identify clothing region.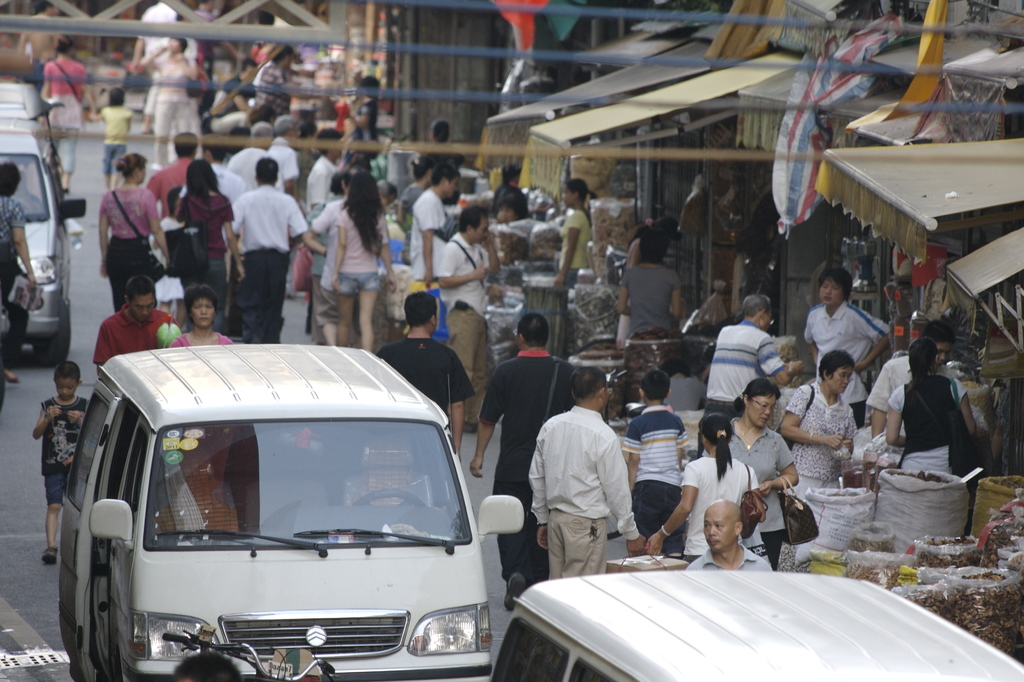
Region: select_region(679, 458, 765, 563).
